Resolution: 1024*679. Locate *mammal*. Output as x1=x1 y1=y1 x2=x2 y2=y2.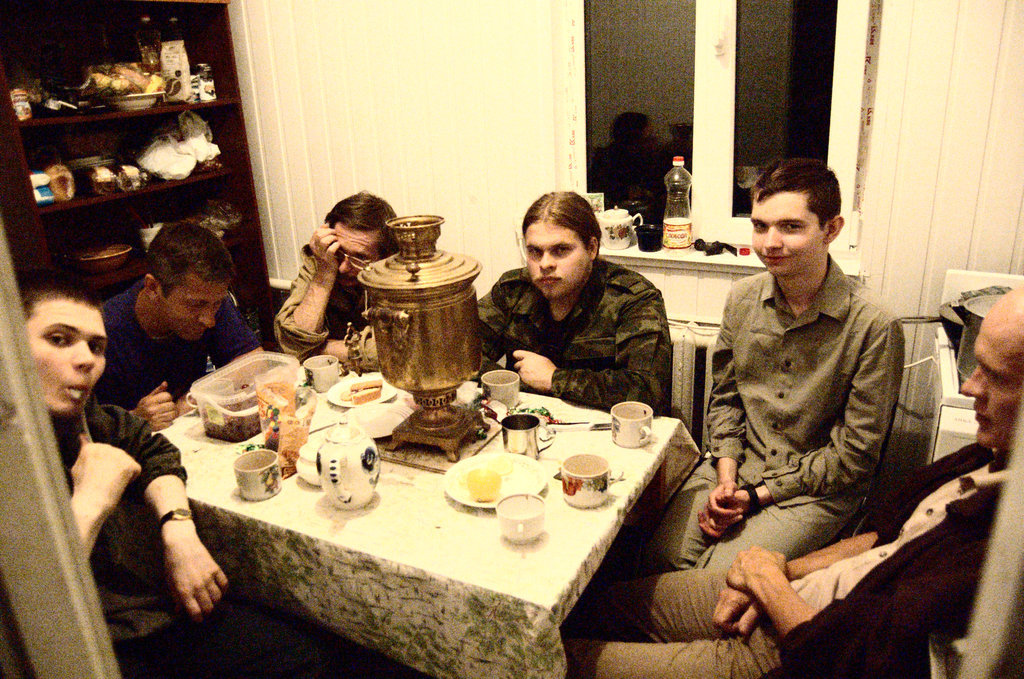
x1=21 y1=291 x2=240 y2=677.
